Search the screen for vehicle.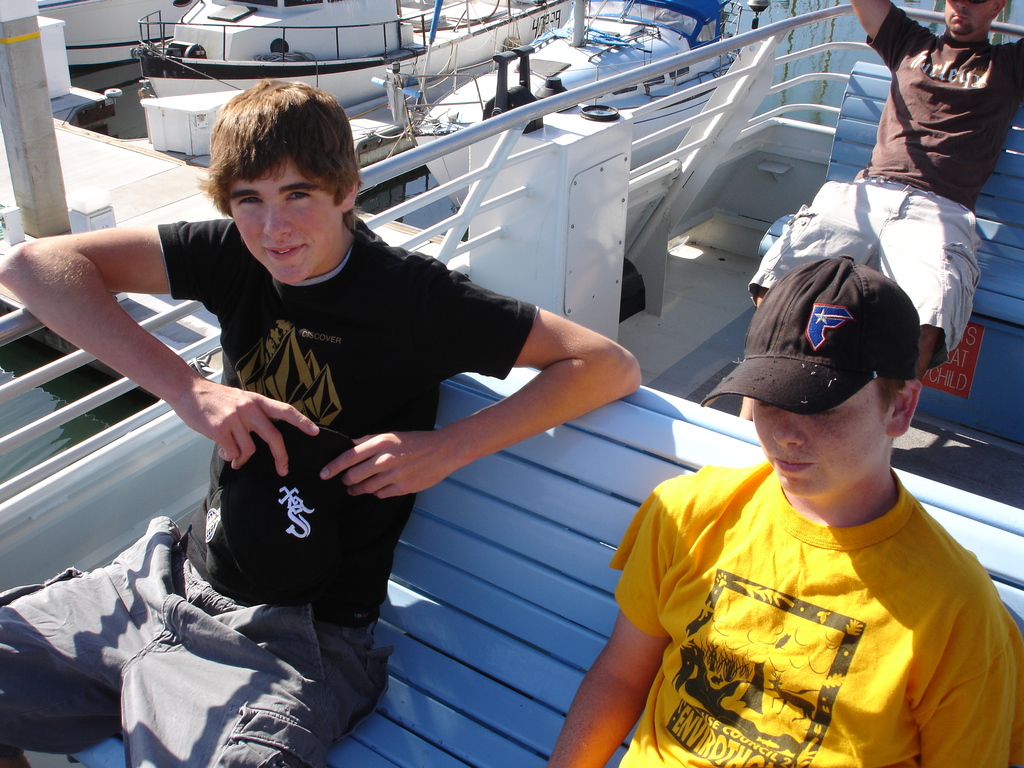
Found at pyautogui.locateOnScreen(413, 0, 762, 145).
